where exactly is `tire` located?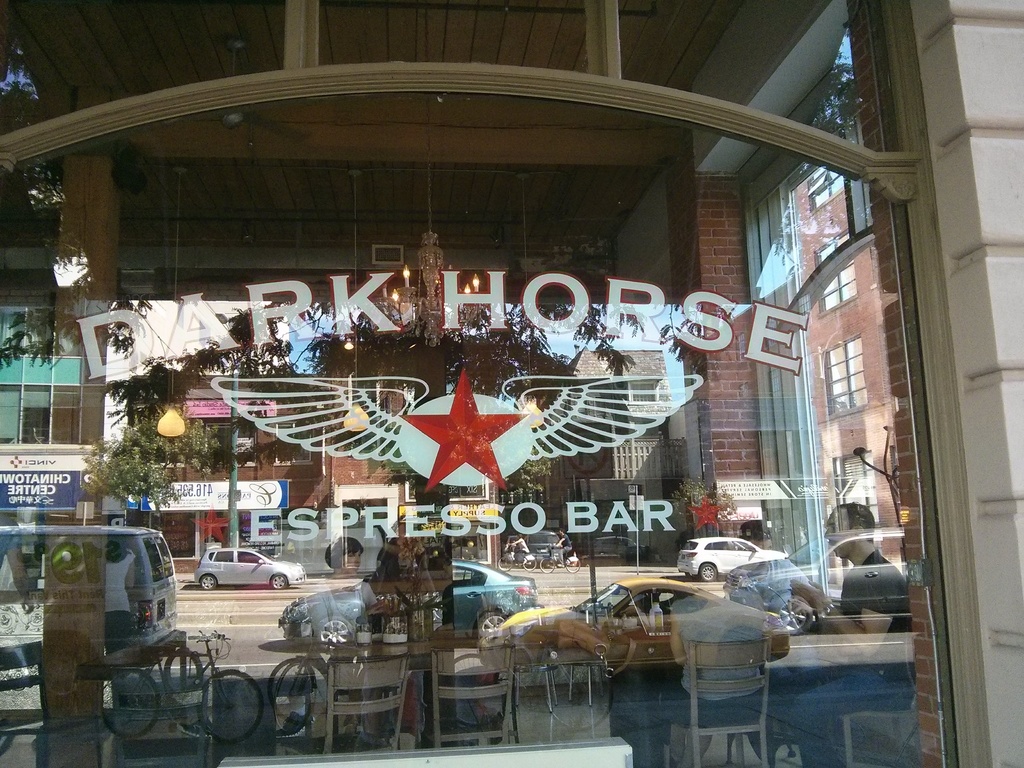
Its bounding box is [565,556,584,572].
